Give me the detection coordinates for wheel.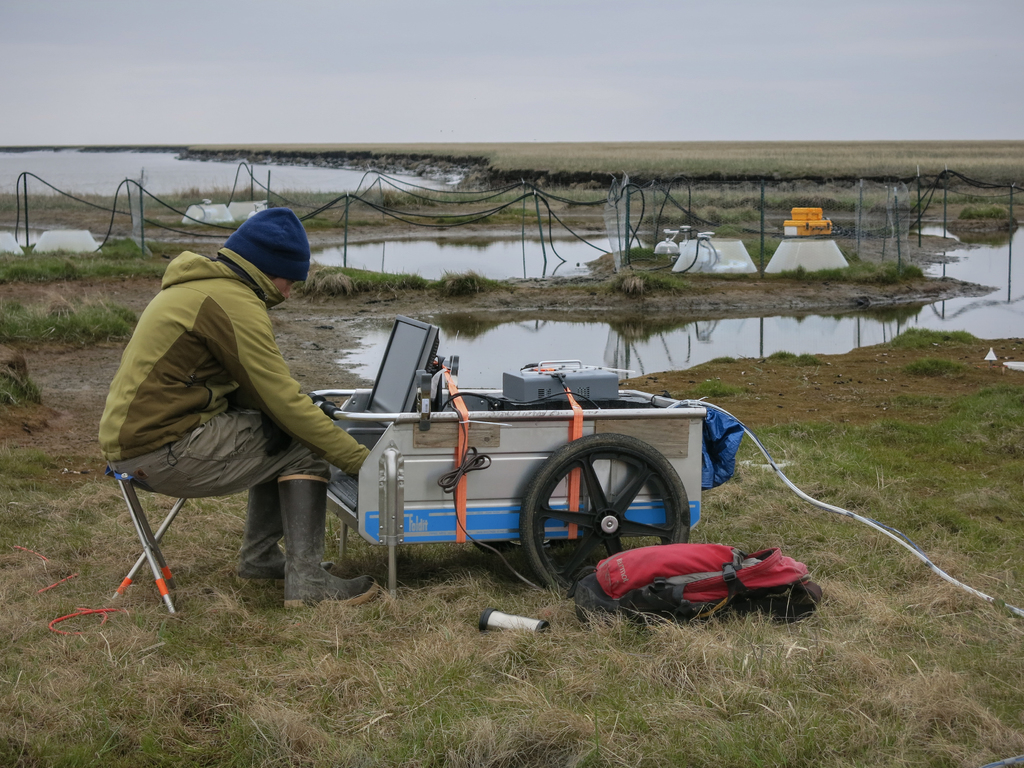
{"x1": 525, "y1": 444, "x2": 687, "y2": 576}.
